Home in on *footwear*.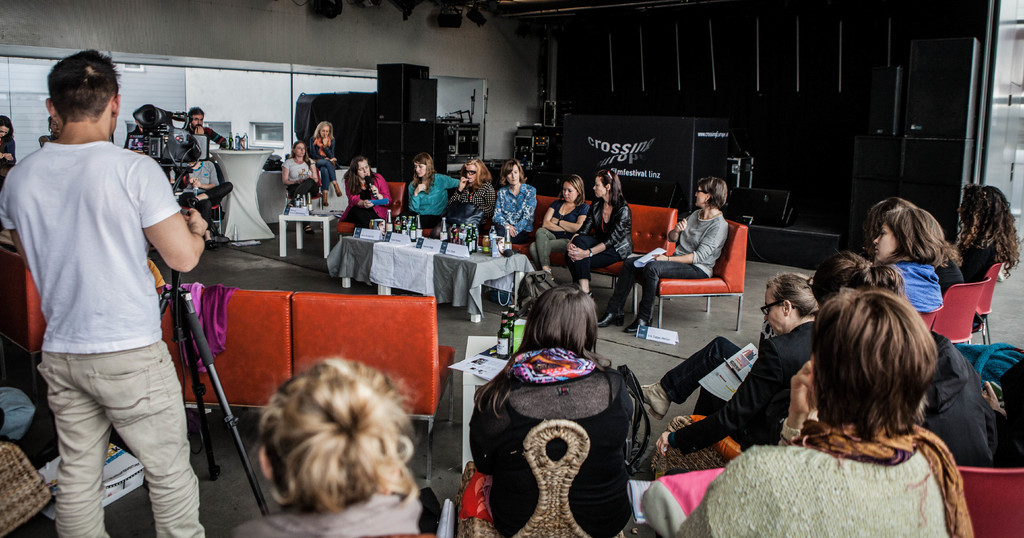
Homed in at bbox=[590, 288, 597, 305].
